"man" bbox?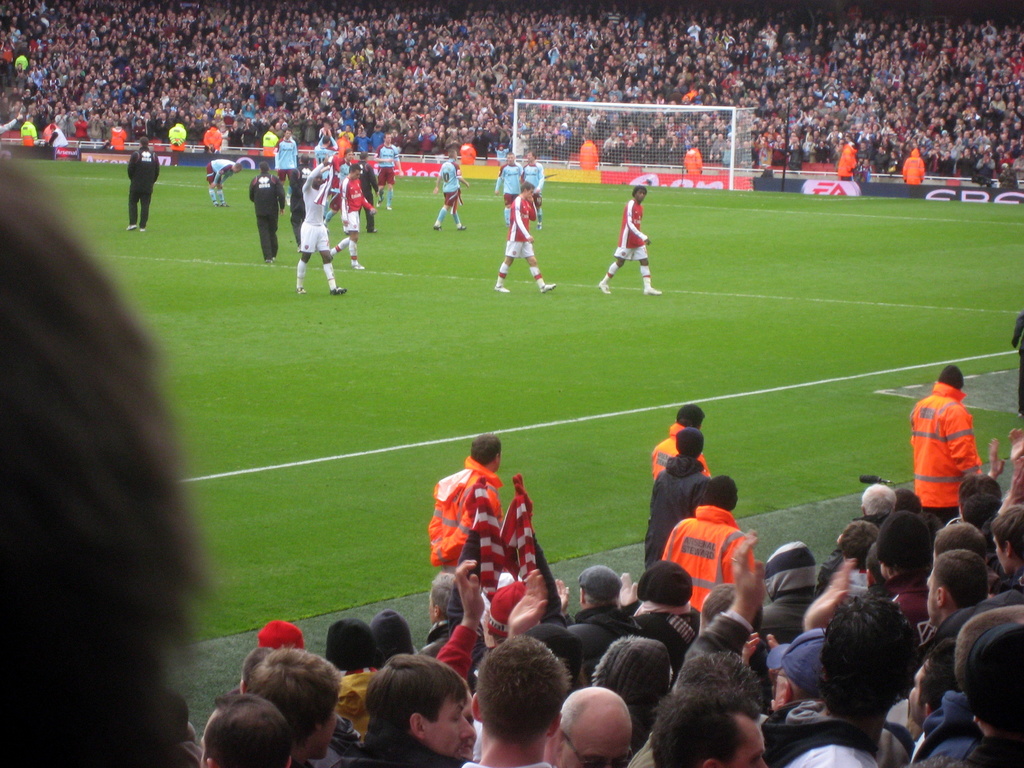
273/129/299/186
